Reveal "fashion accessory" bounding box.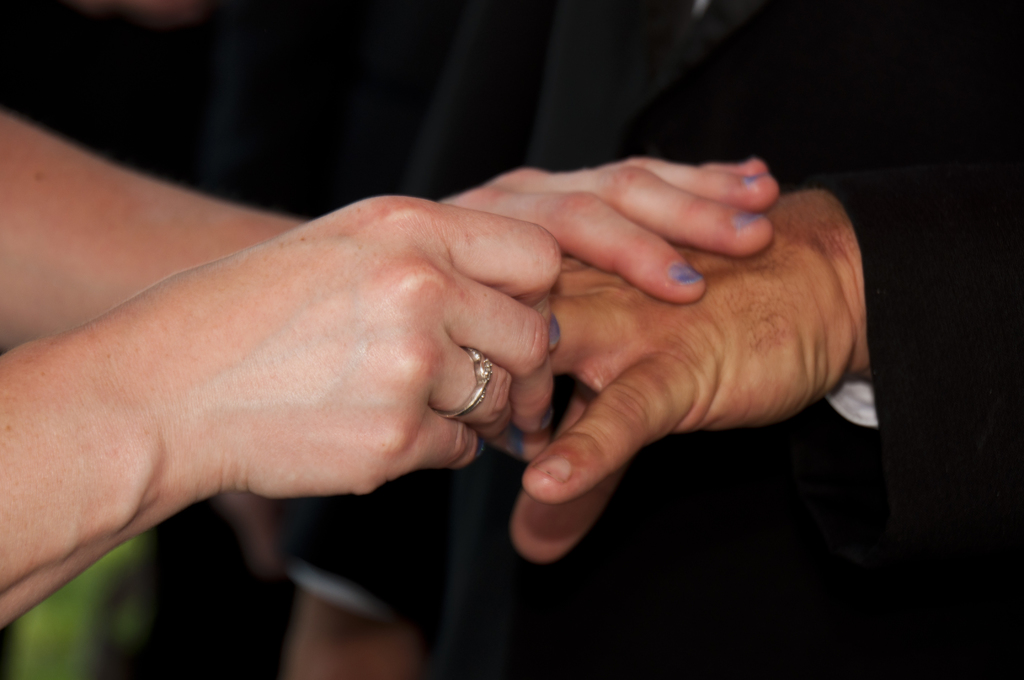
Revealed: [x1=670, y1=261, x2=701, y2=286].
